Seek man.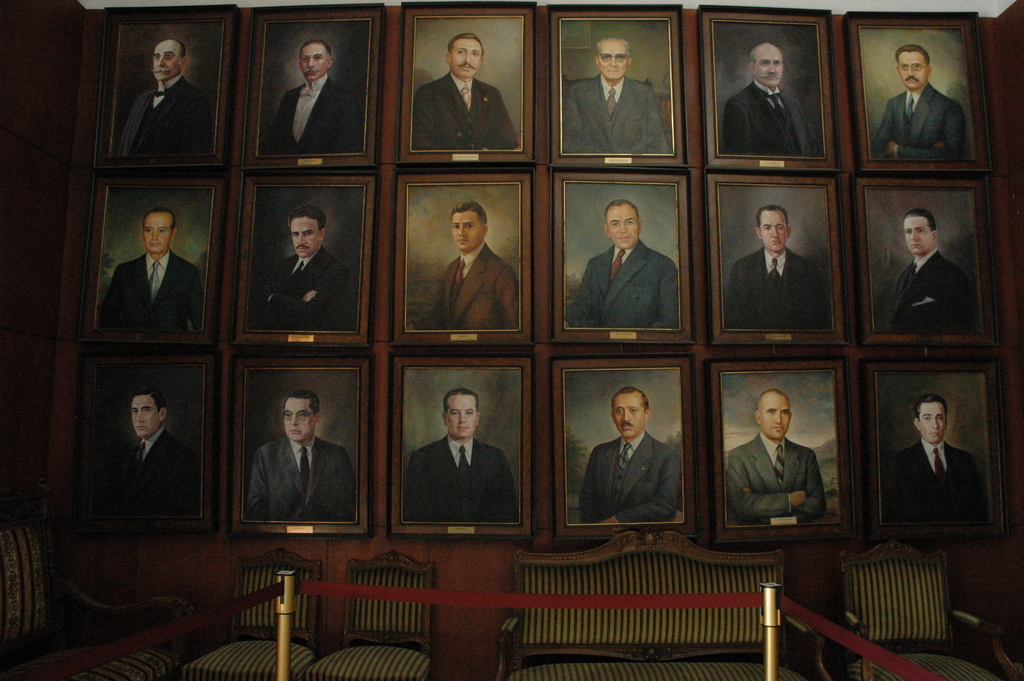
566/35/669/156.
